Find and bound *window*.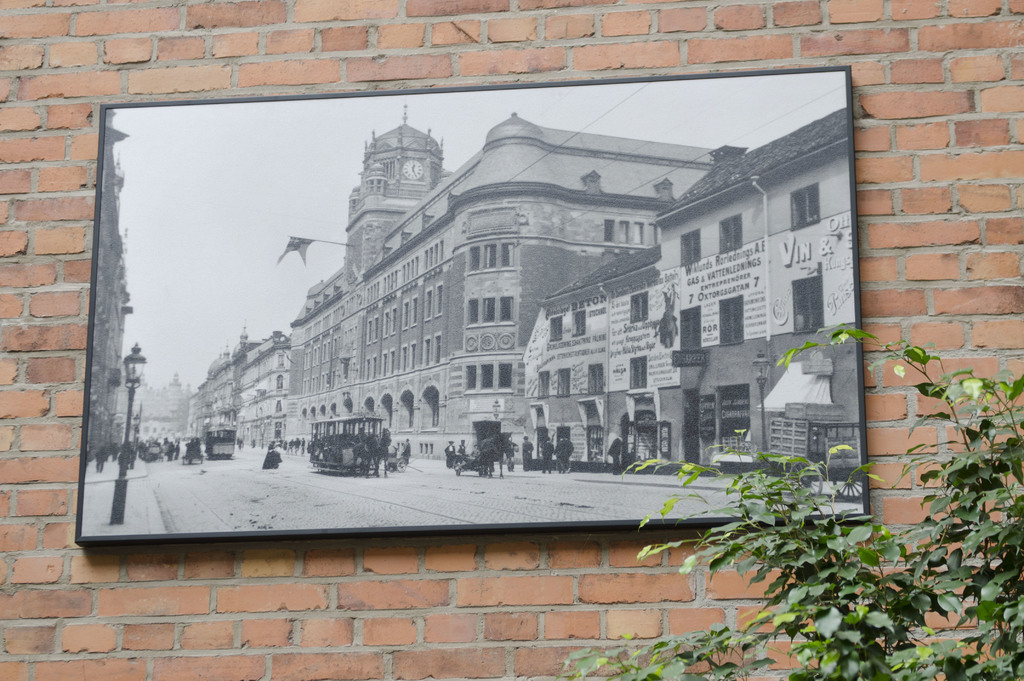
Bound: bbox=(550, 316, 561, 341).
